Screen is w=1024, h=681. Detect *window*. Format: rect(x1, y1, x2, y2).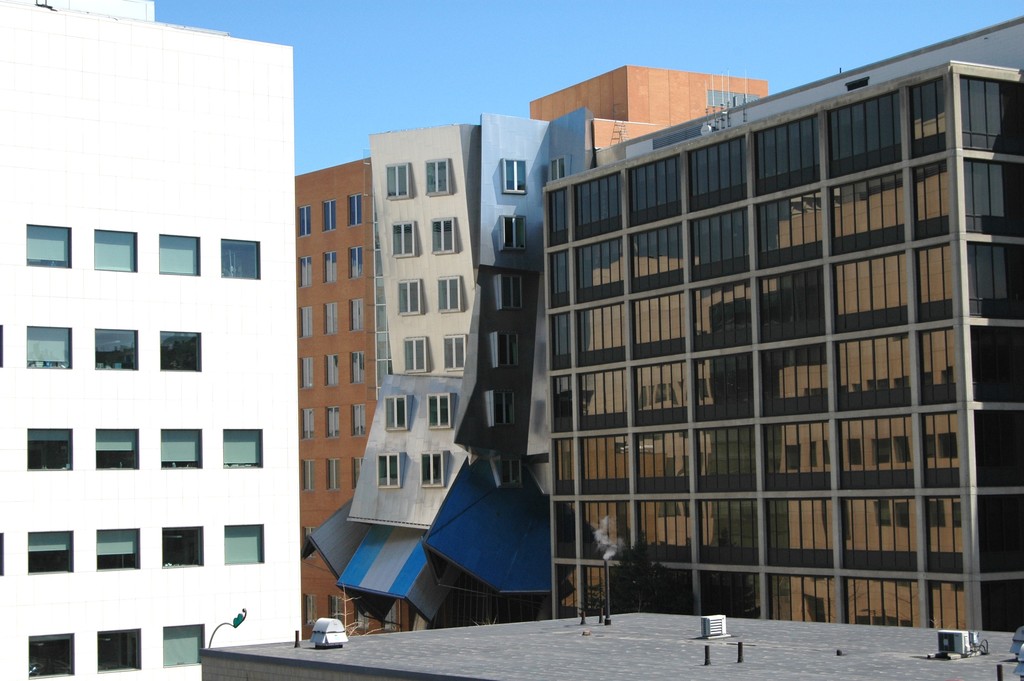
rect(26, 431, 73, 474).
